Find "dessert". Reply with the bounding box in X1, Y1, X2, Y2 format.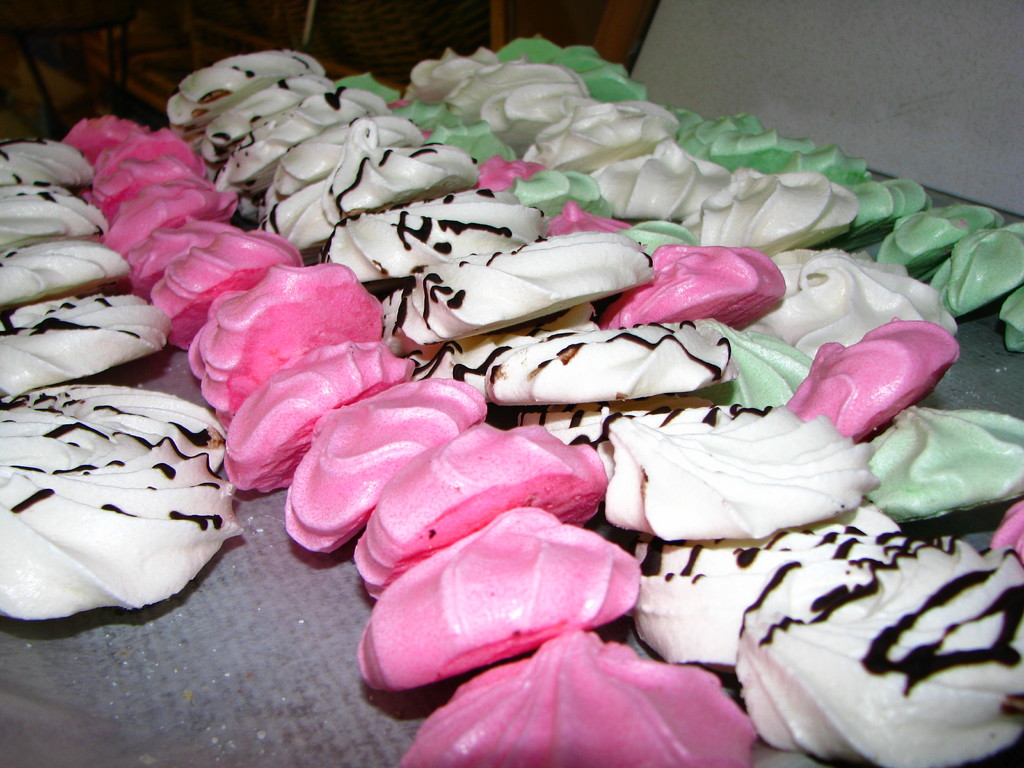
394, 632, 751, 767.
